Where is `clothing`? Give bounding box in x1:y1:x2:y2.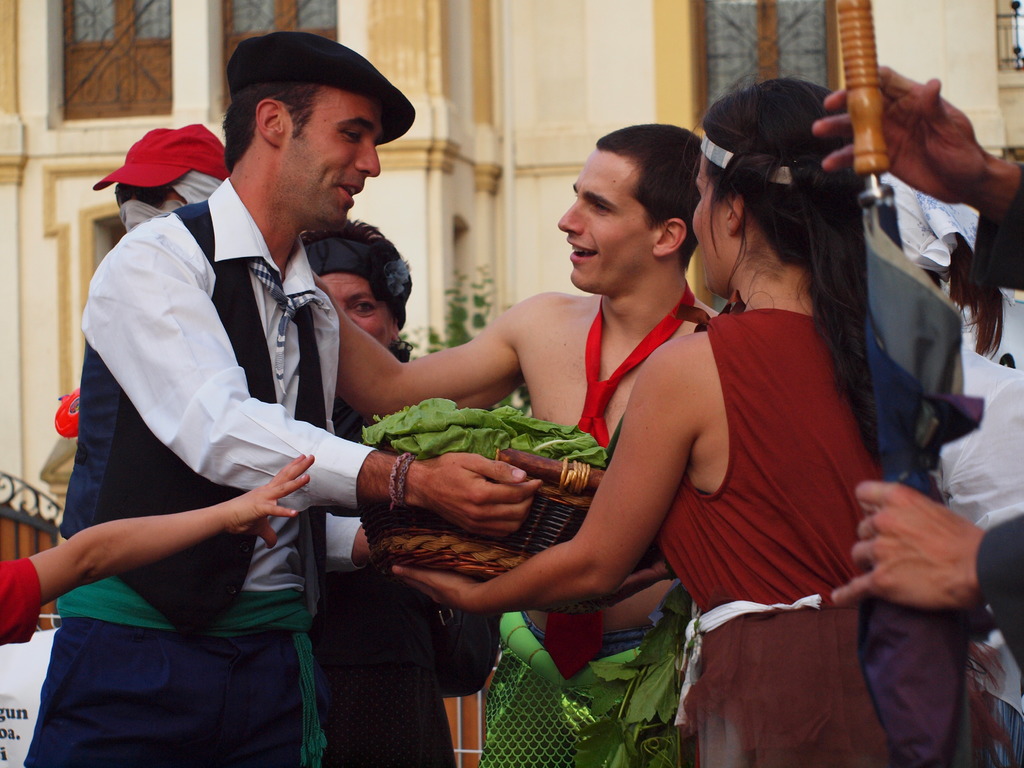
656:314:1004:767.
